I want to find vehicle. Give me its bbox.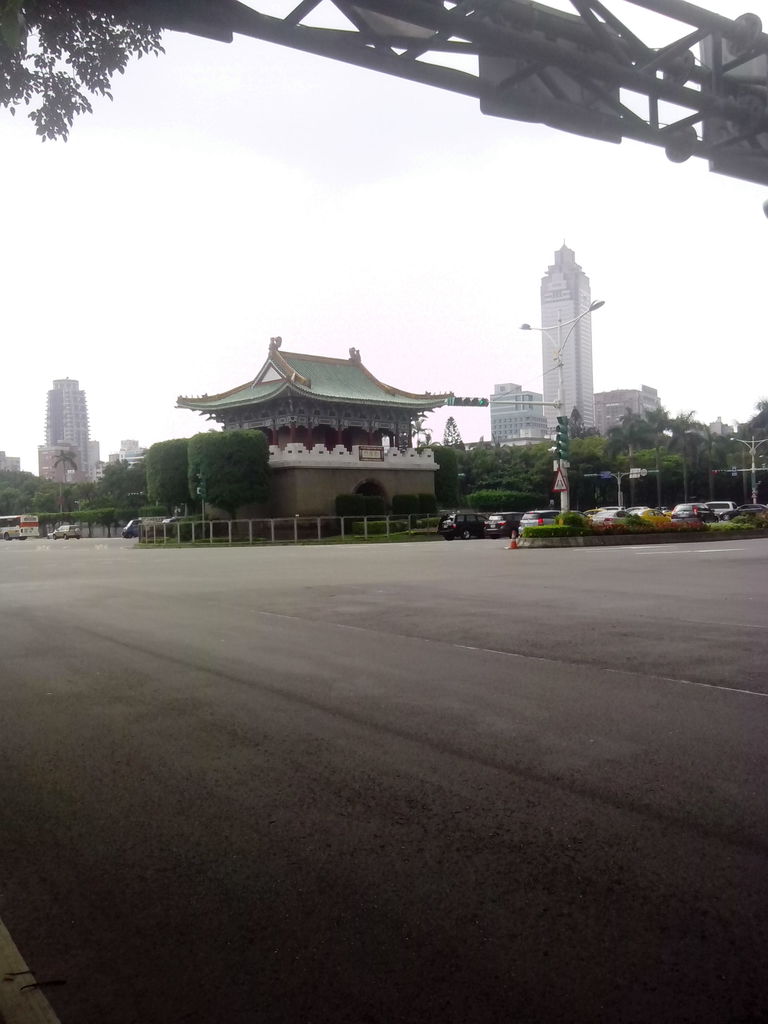
left=120, top=516, right=144, bottom=539.
